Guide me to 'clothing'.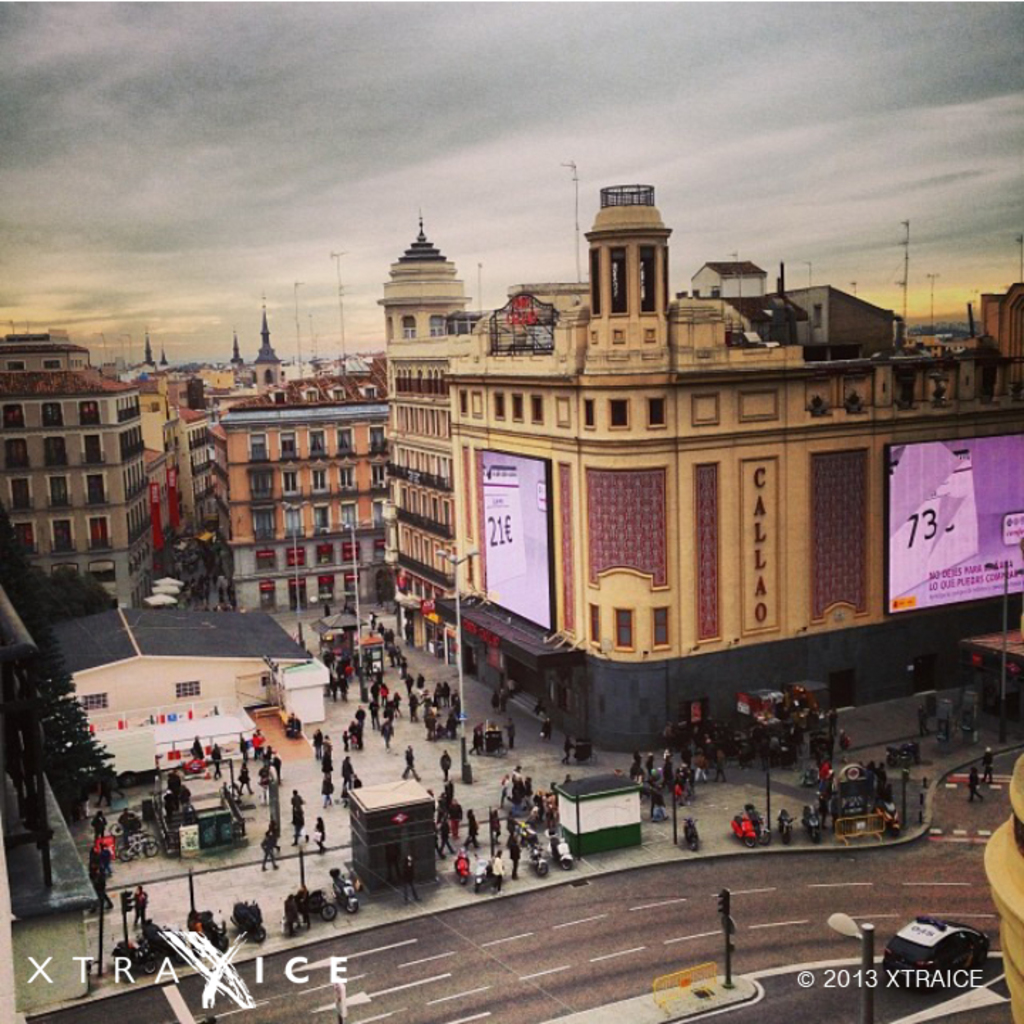
Guidance: (left=371, top=686, right=381, bottom=701).
